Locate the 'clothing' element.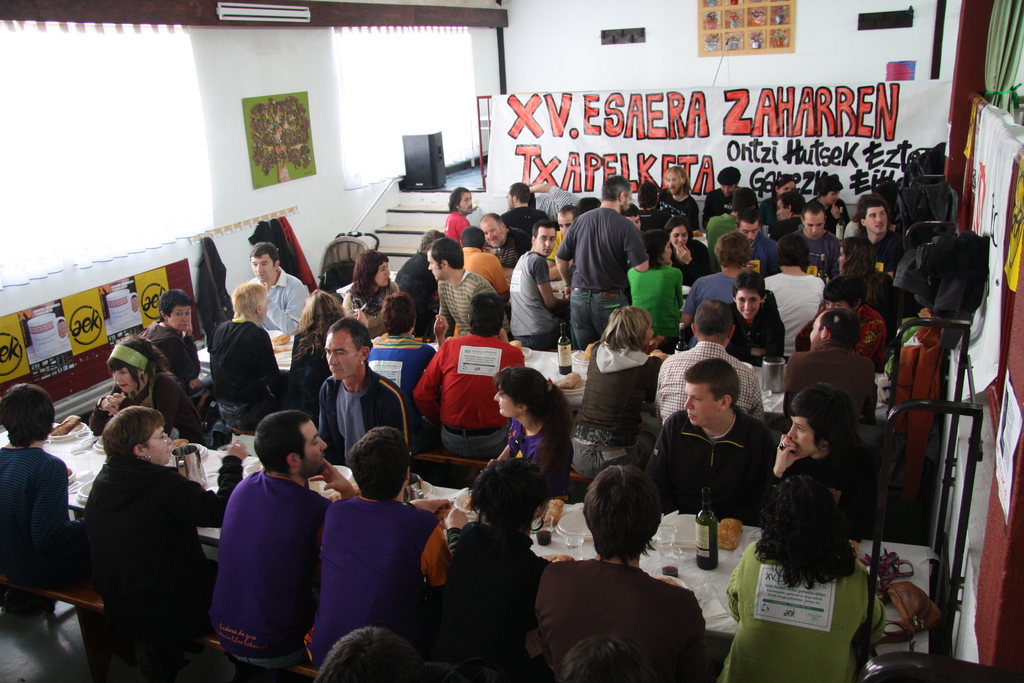
Element bbox: pyautogui.locateOnScreen(516, 244, 550, 334).
